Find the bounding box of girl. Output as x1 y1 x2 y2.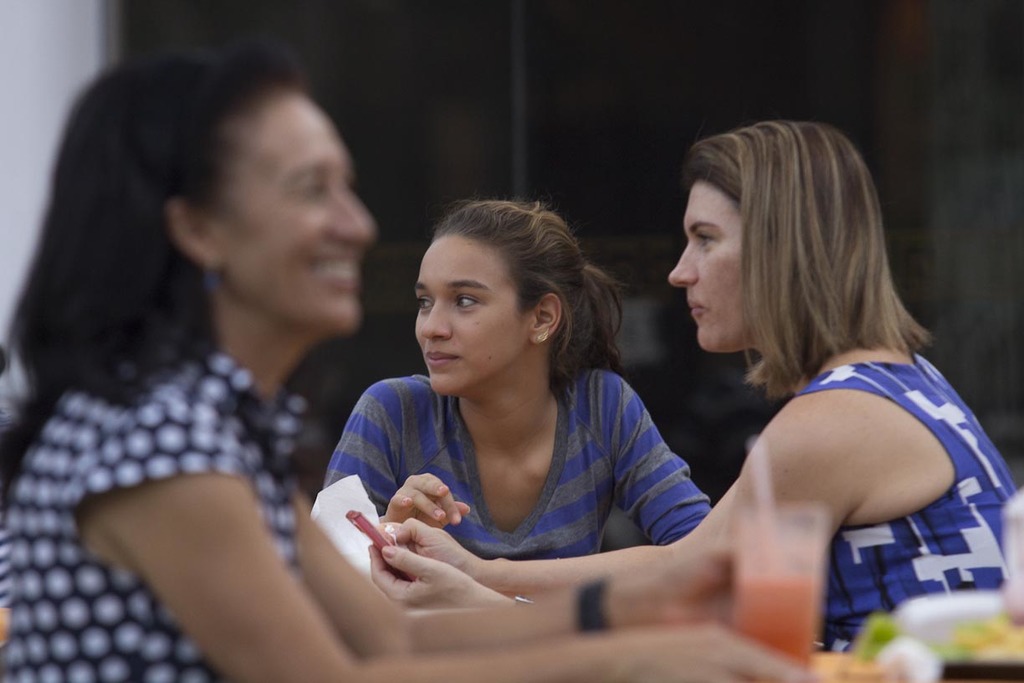
368 106 1020 654.
